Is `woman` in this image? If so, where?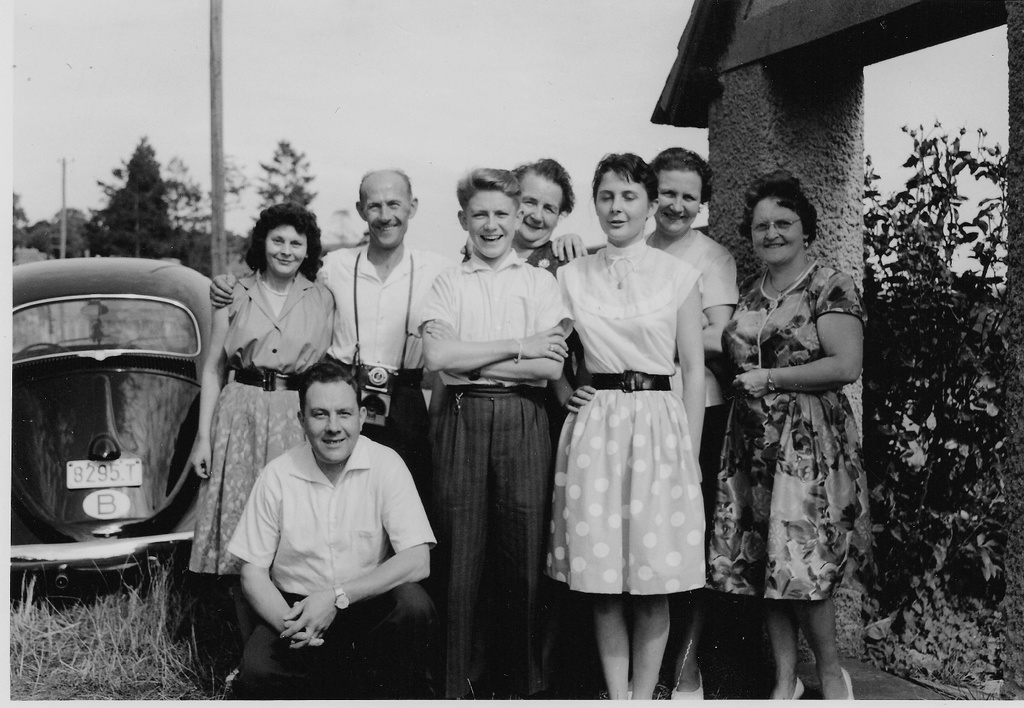
Yes, at (464, 157, 572, 275).
